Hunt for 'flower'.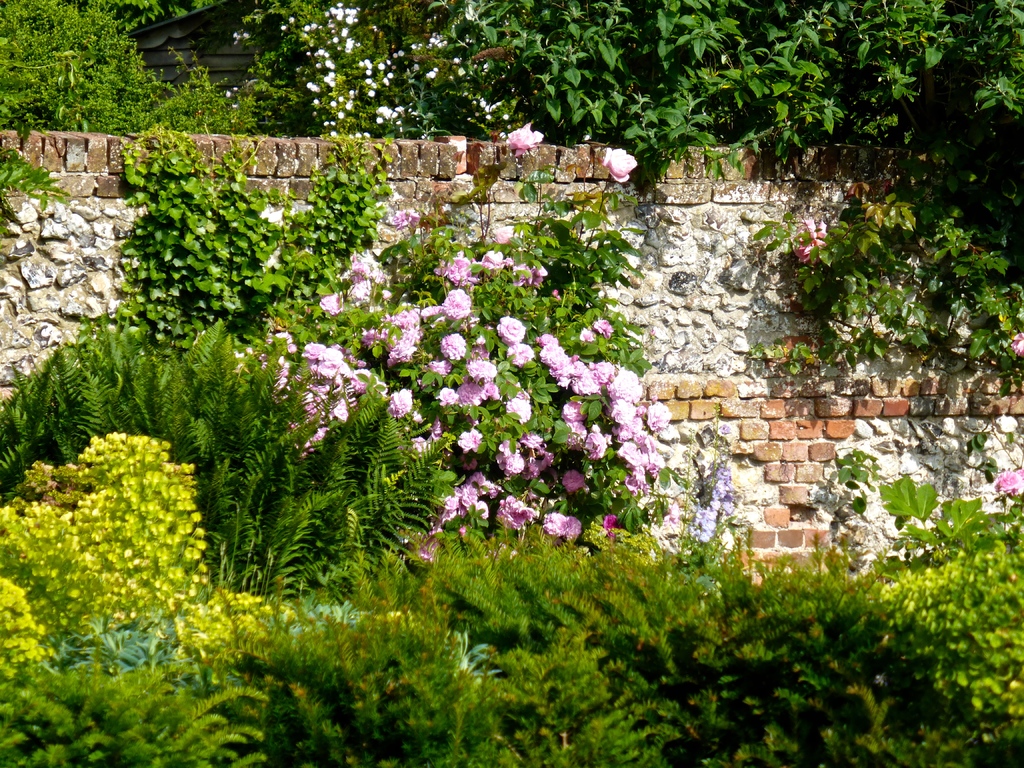
Hunted down at bbox(500, 489, 534, 536).
